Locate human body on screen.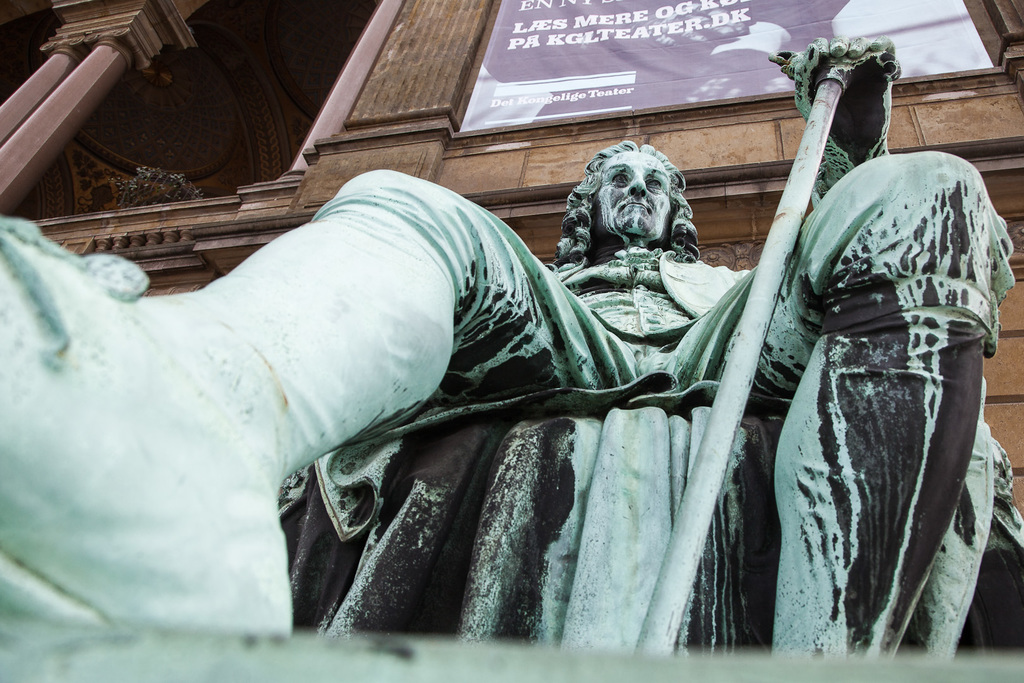
On screen at crop(0, 142, 1019, 682).
